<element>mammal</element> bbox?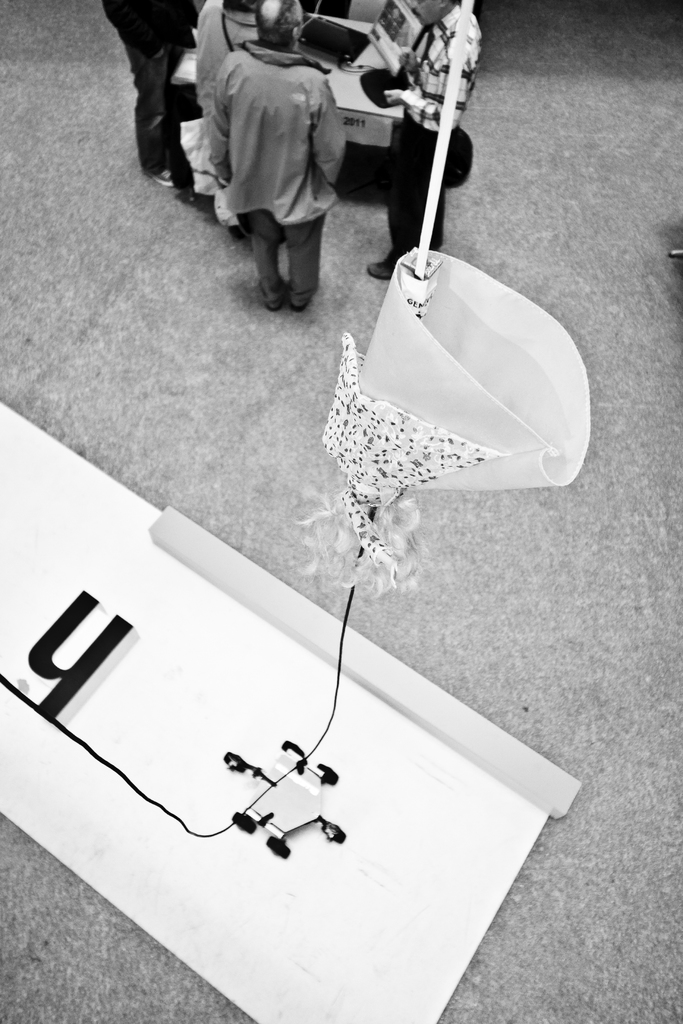
(left=187, top=0, right=259, bottom=239)
